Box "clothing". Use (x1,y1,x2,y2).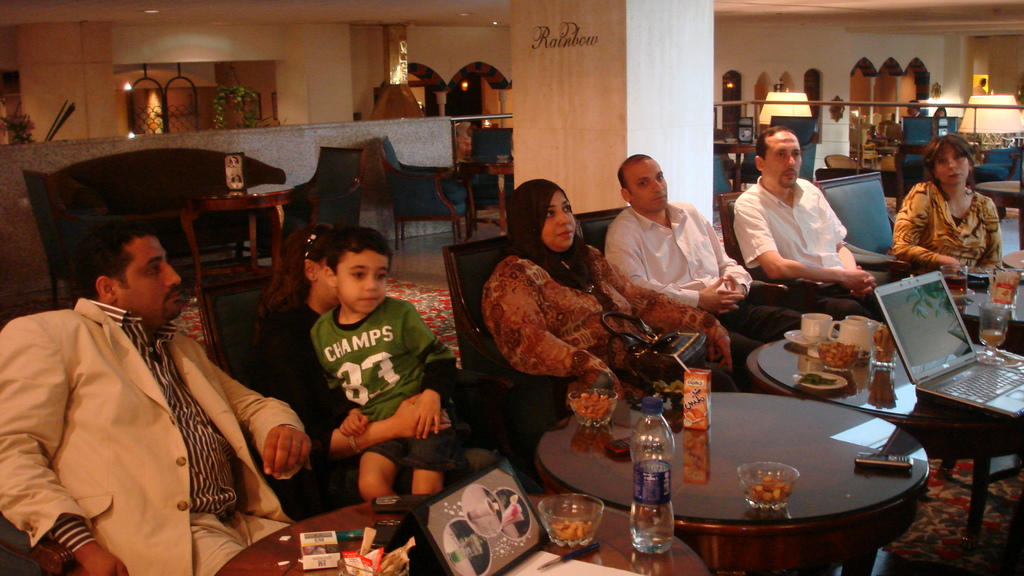
(482,246,727,397).
